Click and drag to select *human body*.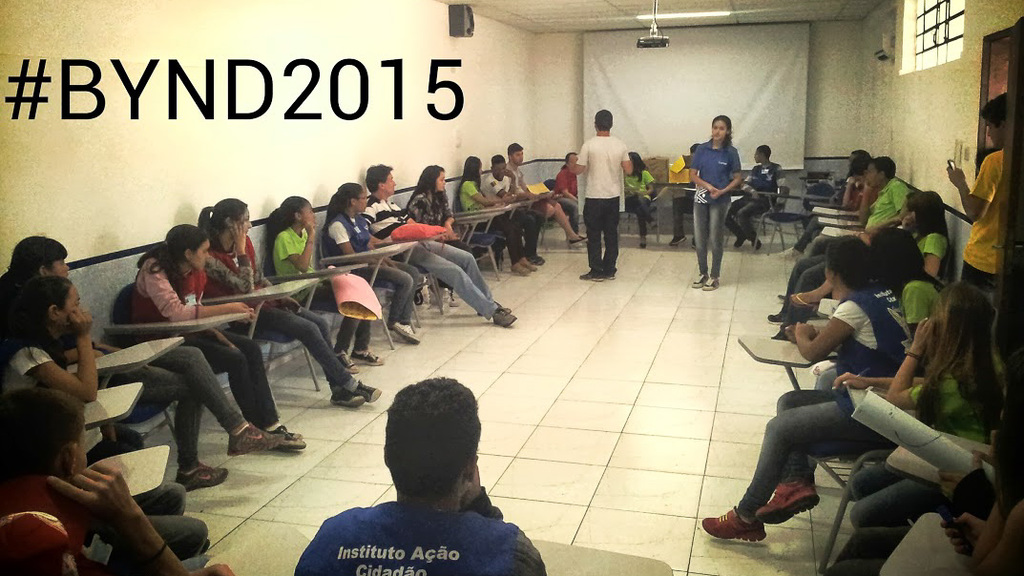
Selection: <region>838, 276, 1007, 501</region>.
